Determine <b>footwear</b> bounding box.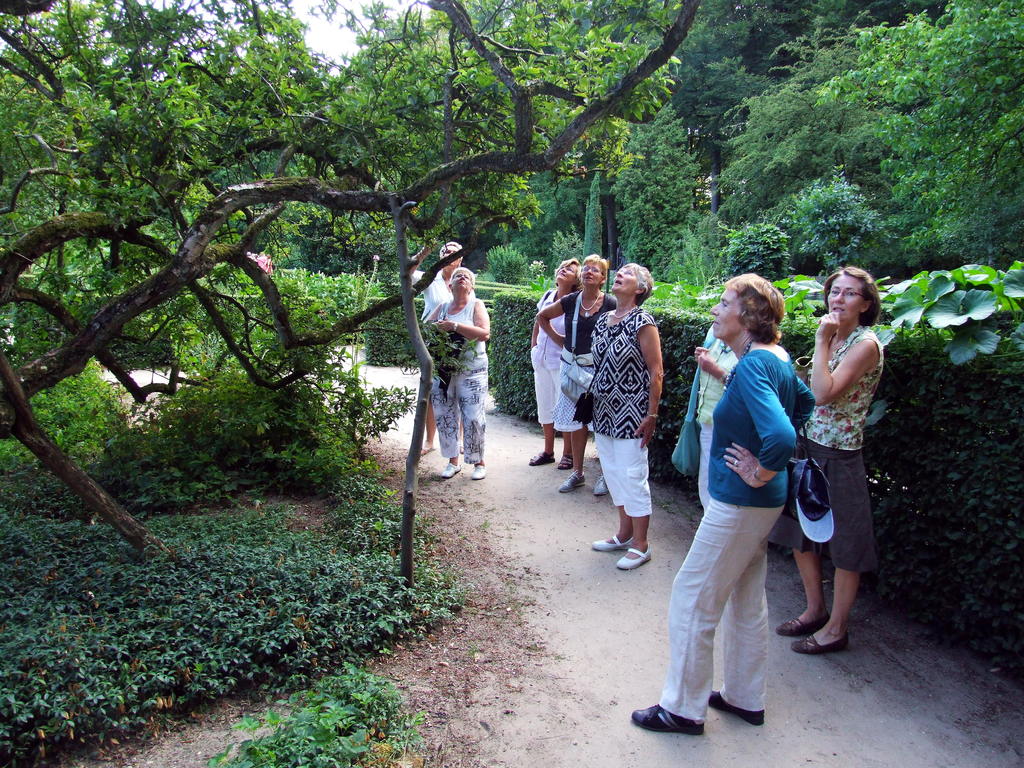
Determined: [613, 549, 652, 569].
